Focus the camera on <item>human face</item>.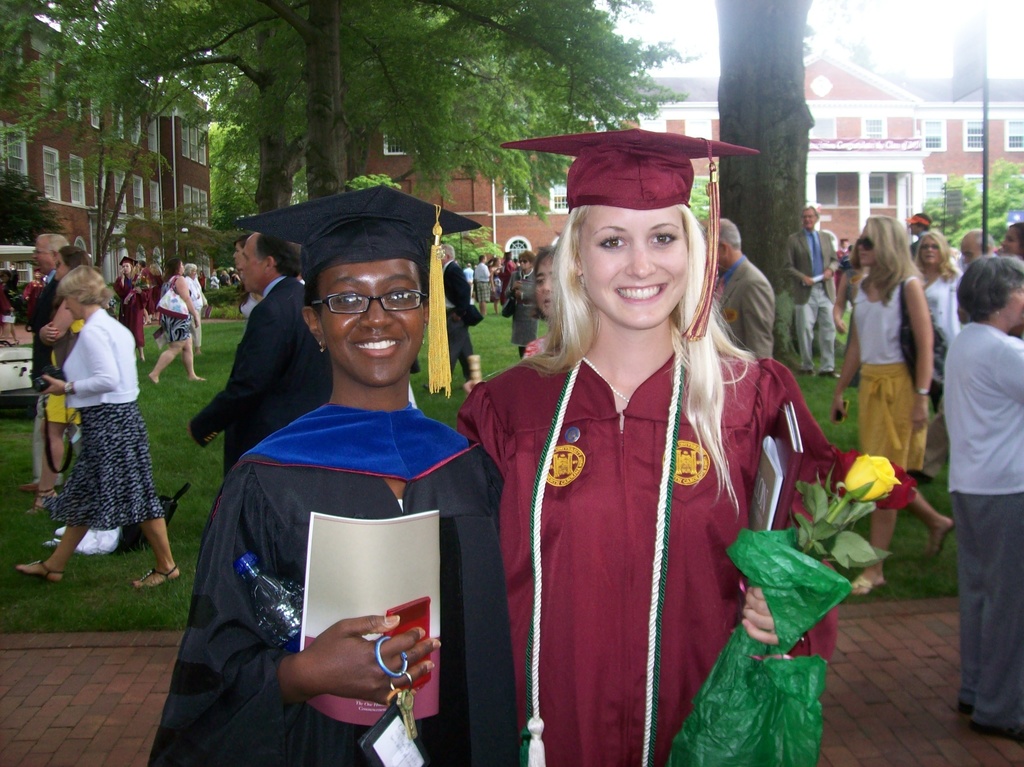
Focus region: bbox=[804, 209, 816, 230].
